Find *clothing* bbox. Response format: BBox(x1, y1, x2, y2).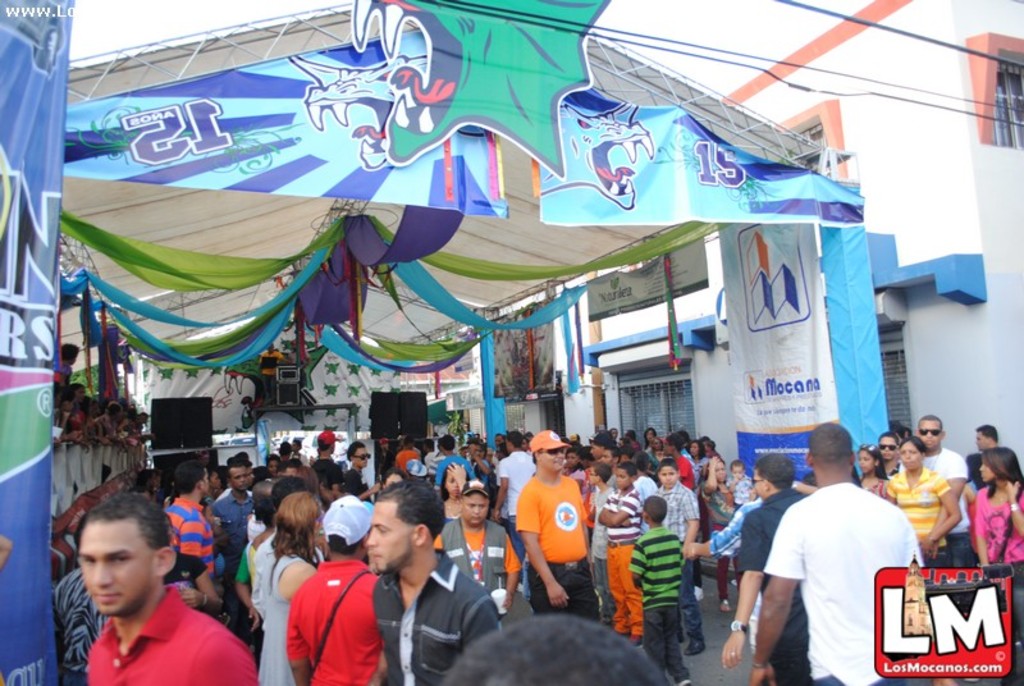
BBox(892, 468, 946, 555).
